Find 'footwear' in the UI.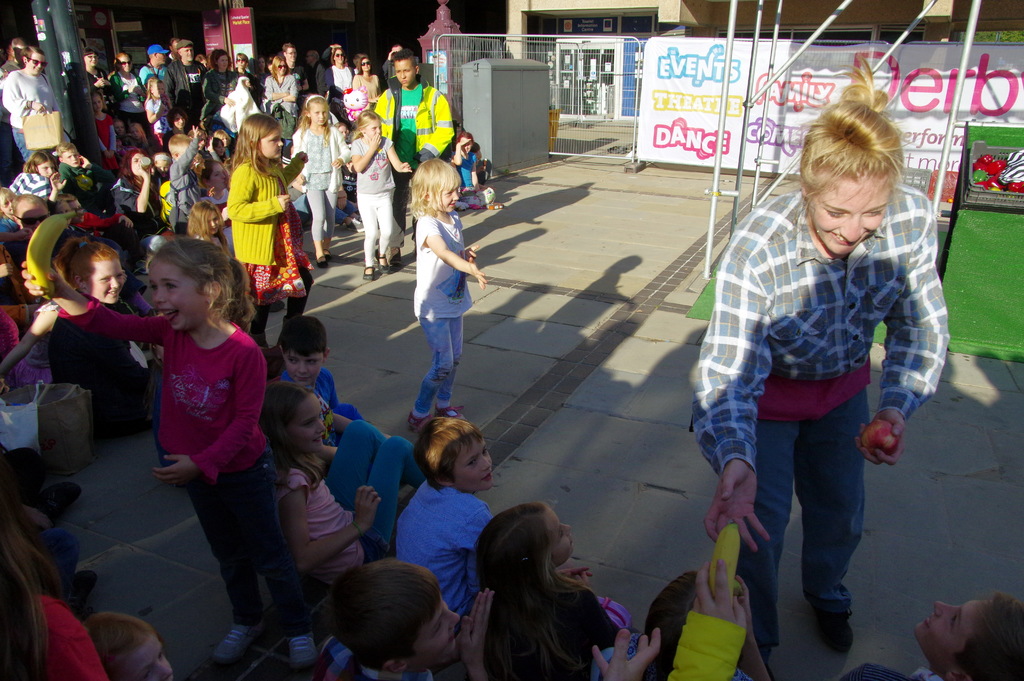
UI element at bbox=[431, 405, 479, 422].
